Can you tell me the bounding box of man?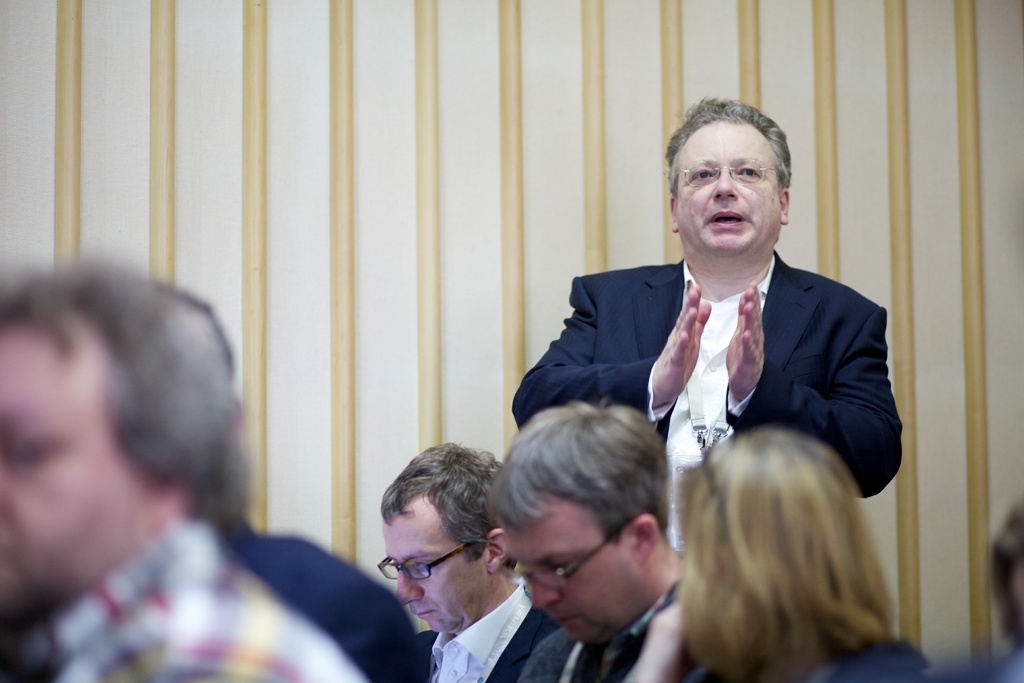
select_region(152, 284, 433, 682).
